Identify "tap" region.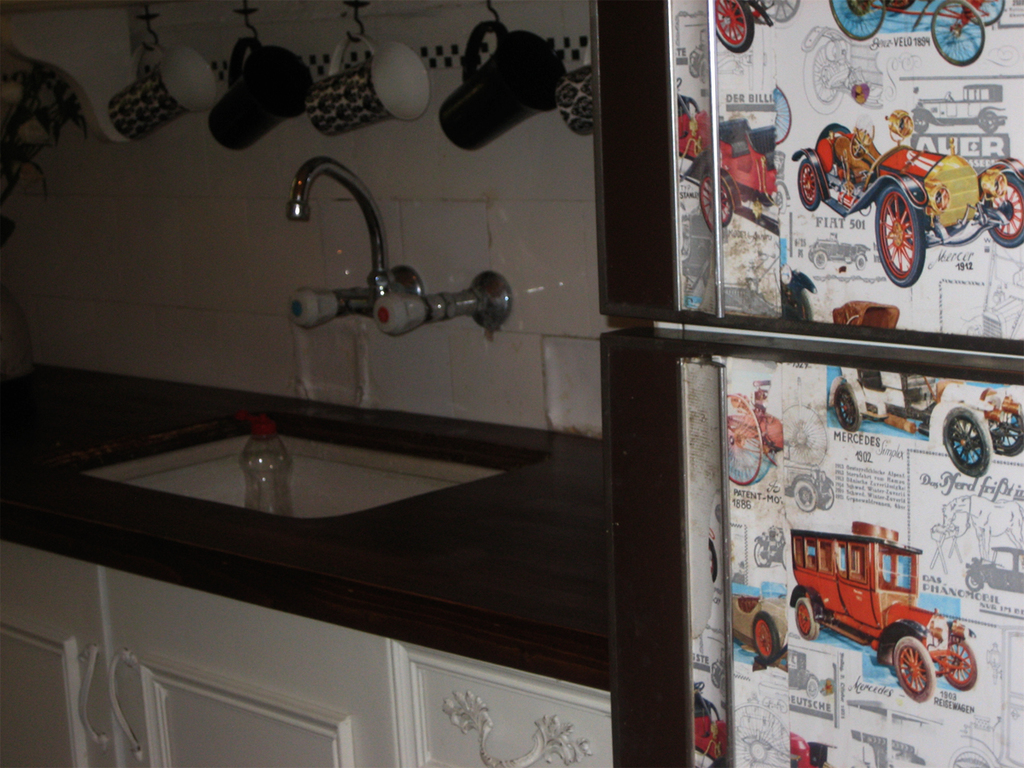
Region: Rect(290, 161, 522, 364).
